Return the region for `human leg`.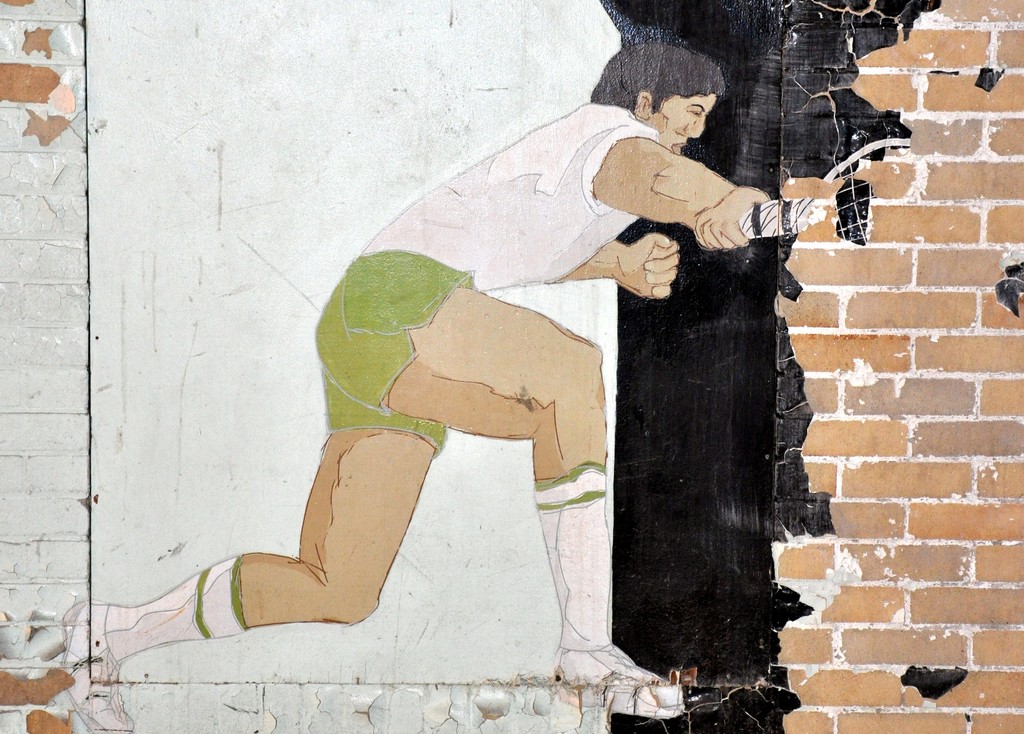
select_region(58, 410, 447, 730).
